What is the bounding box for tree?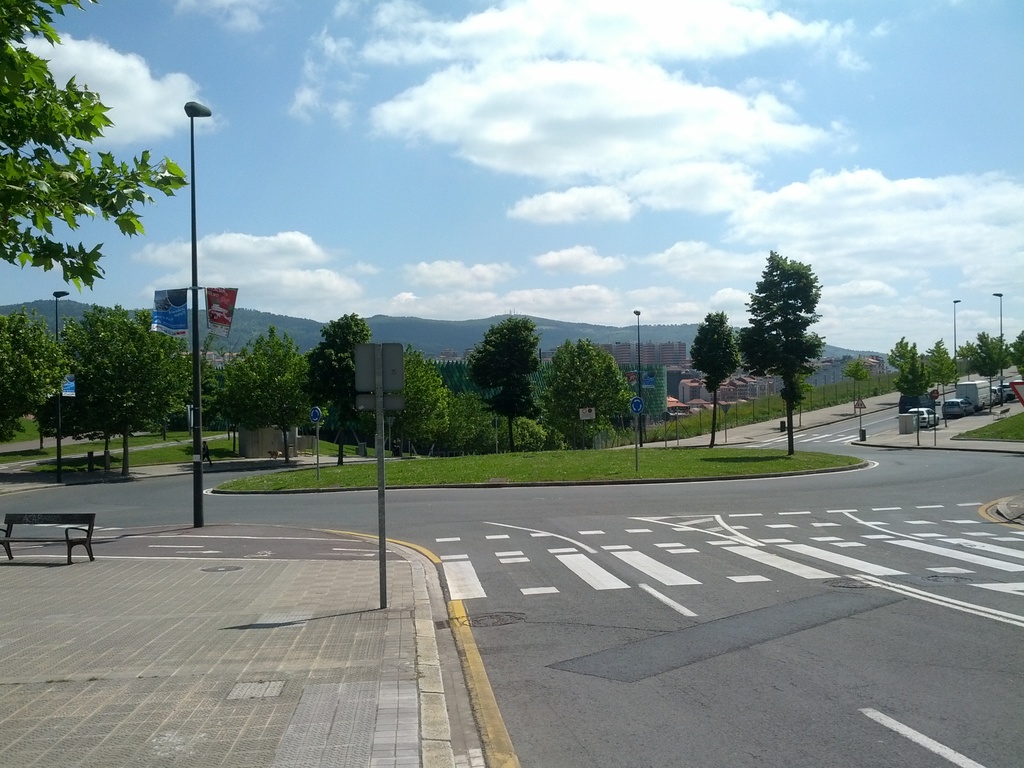
[0, 0, 193, 291].
